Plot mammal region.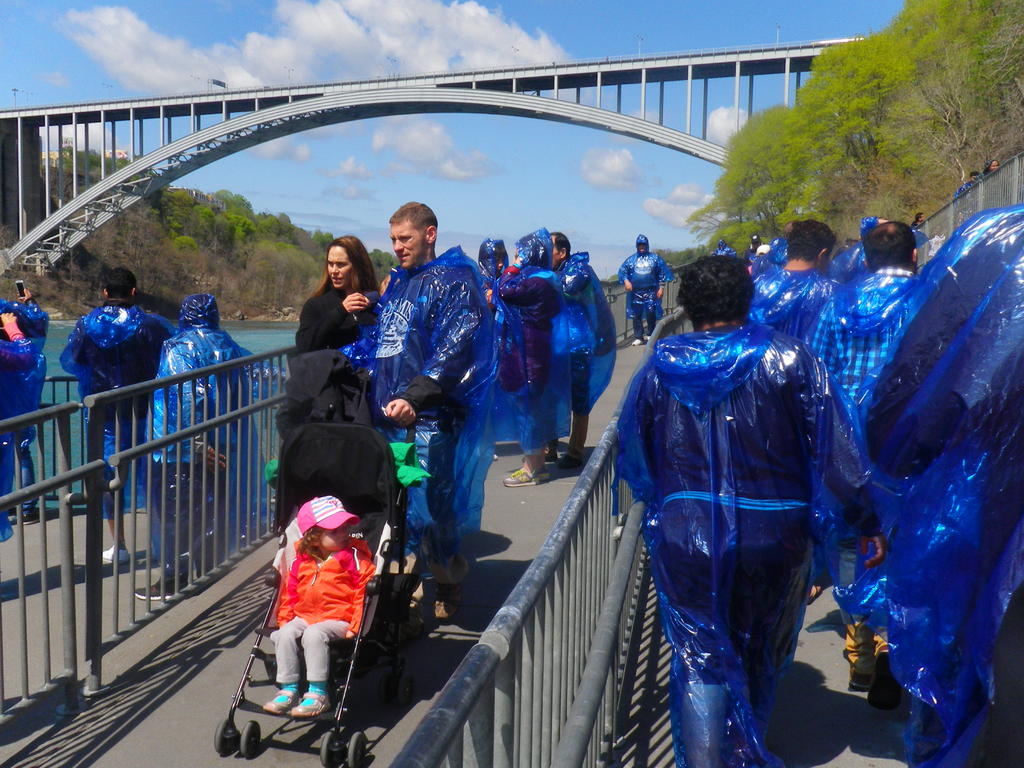
Plotted at 802 218 922 685.
